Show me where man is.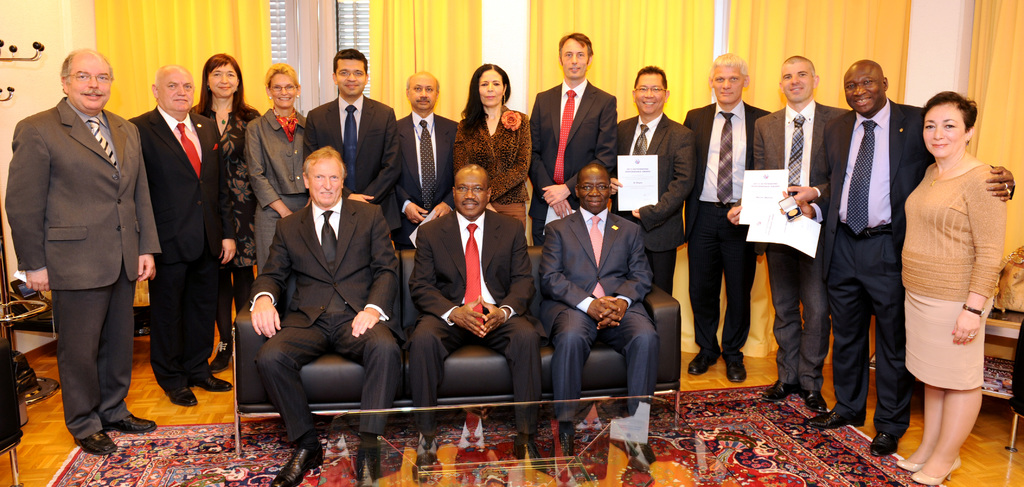
man is at BBox(814, 63, 1020, 442).
